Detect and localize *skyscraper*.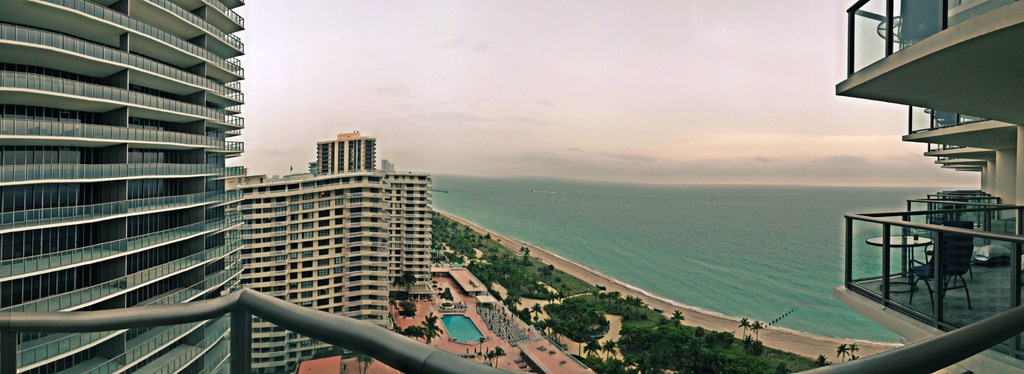
Localized at left=319, top=131, right=374, bottom=173.
